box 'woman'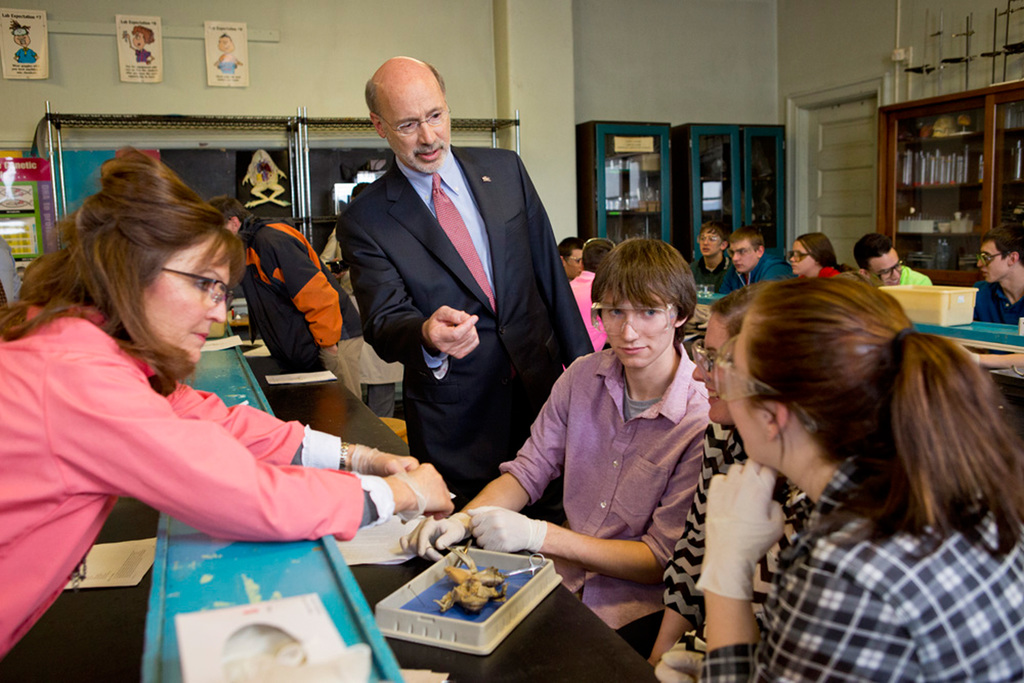
<bbox>6, 152, 347, 616</bbox>
